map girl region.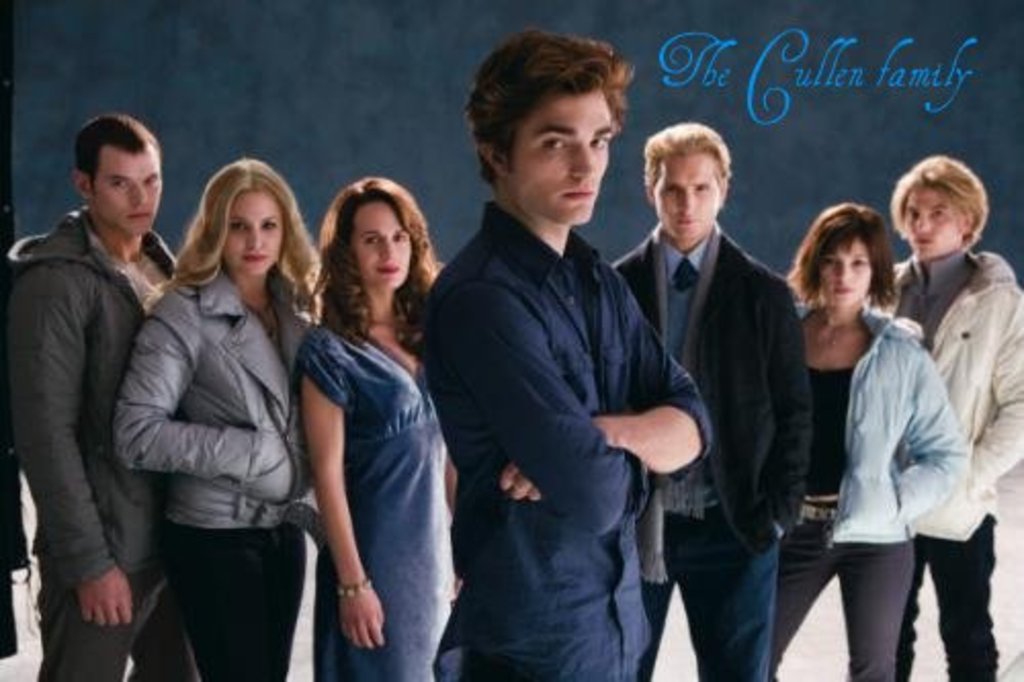
Mapped to detection(106, 150, 315, 680).
